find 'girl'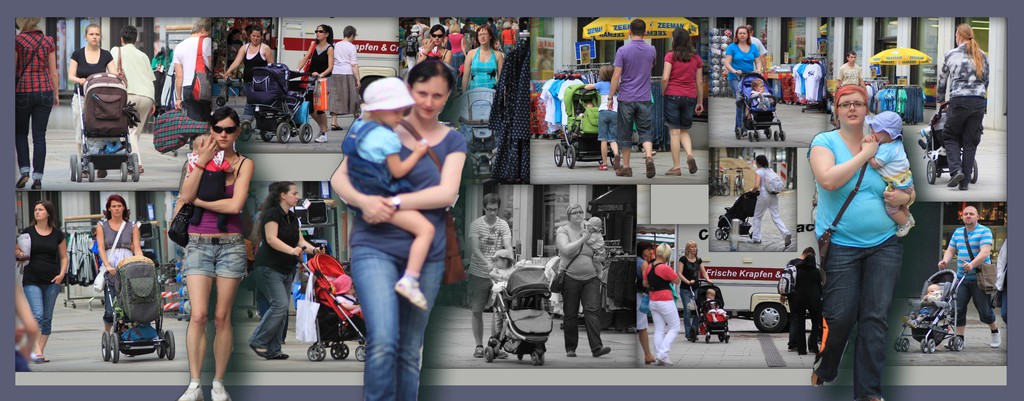
[748,78,777,111]
